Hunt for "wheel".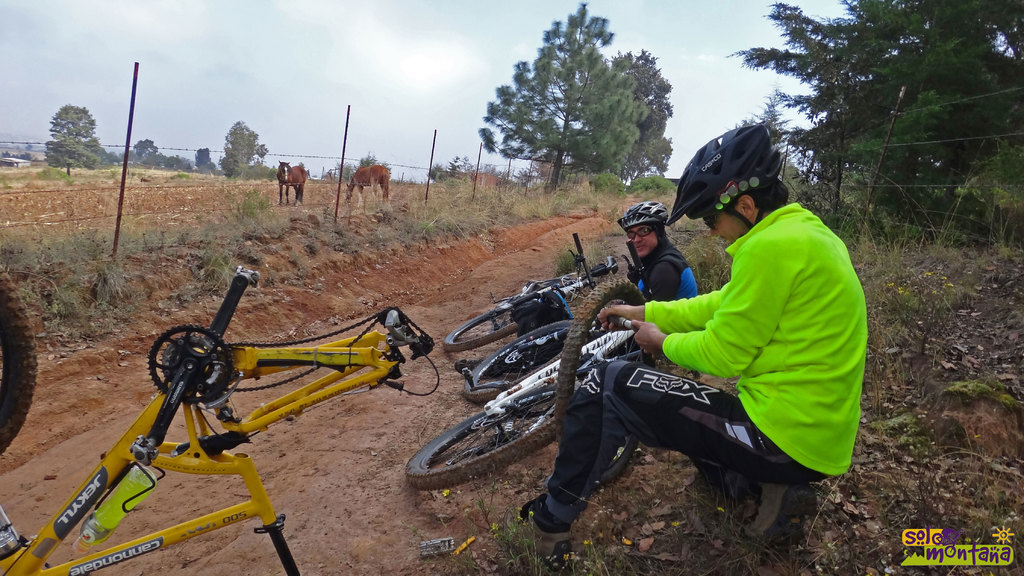
Hunted down at (left=405, top=378, right=572, bottom=491).
